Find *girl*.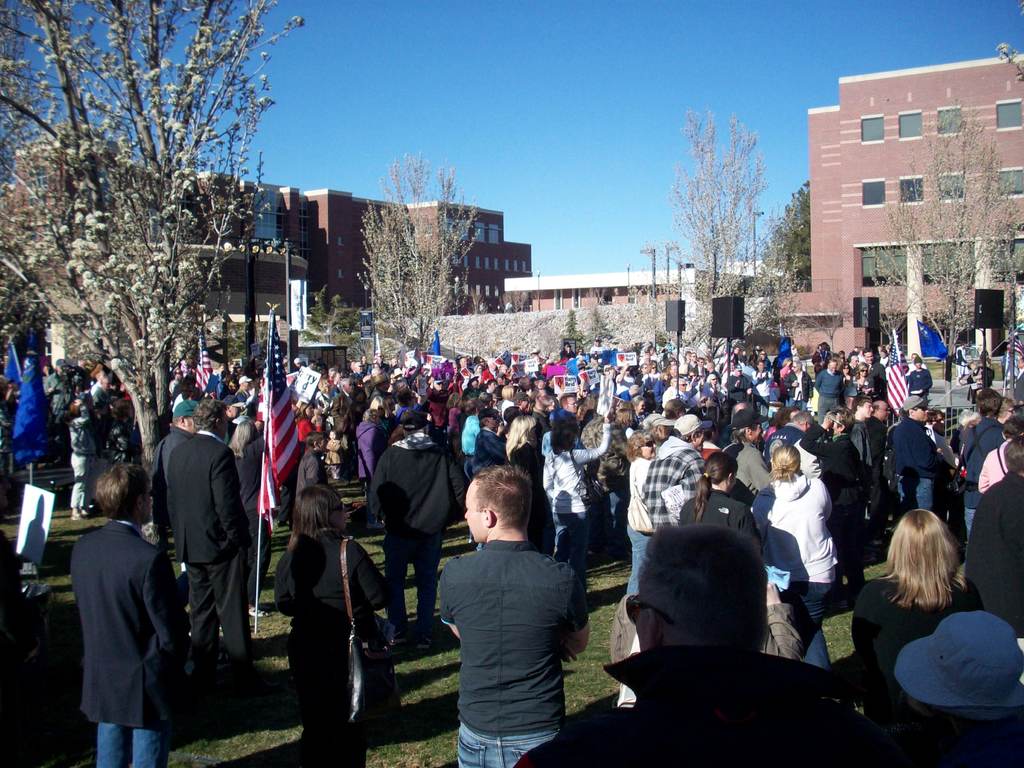
(left=676, top=449, right=756, bottom=544).
